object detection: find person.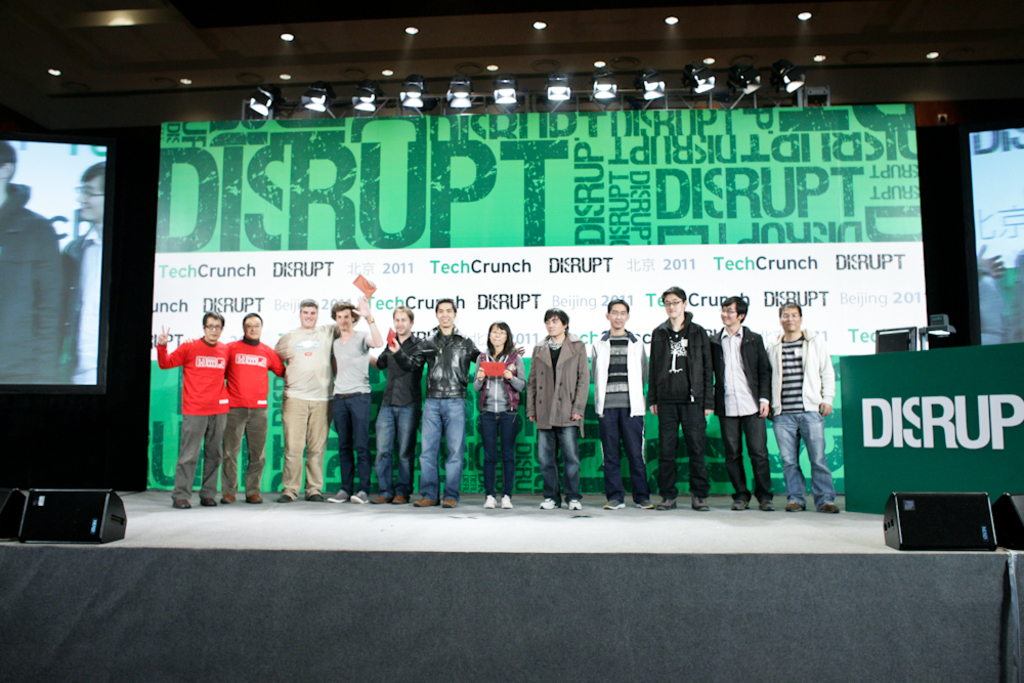
region(0, 135, 65, 396).
